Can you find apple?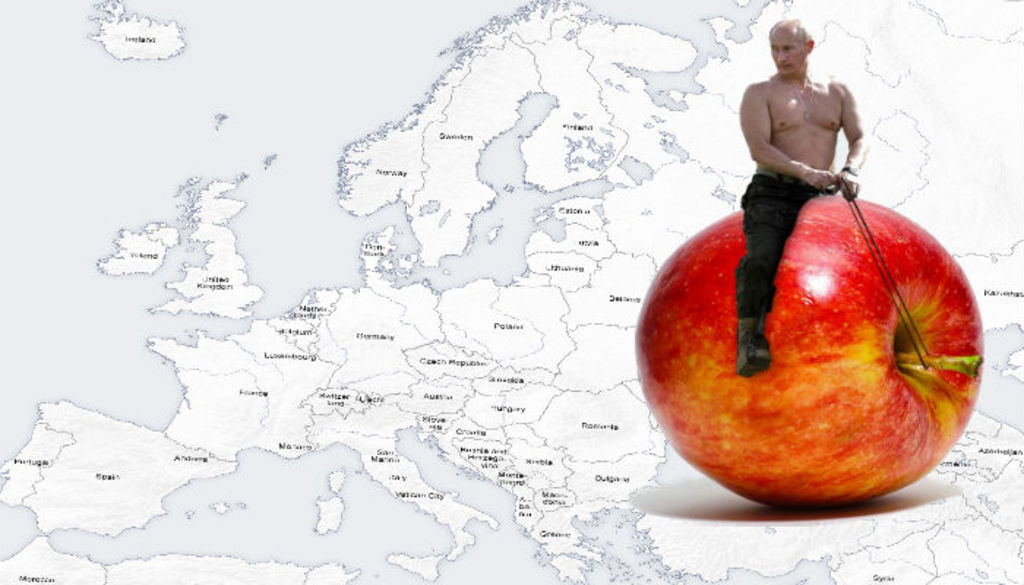
Yes, bounding box: [647, 155, 979, 525].
